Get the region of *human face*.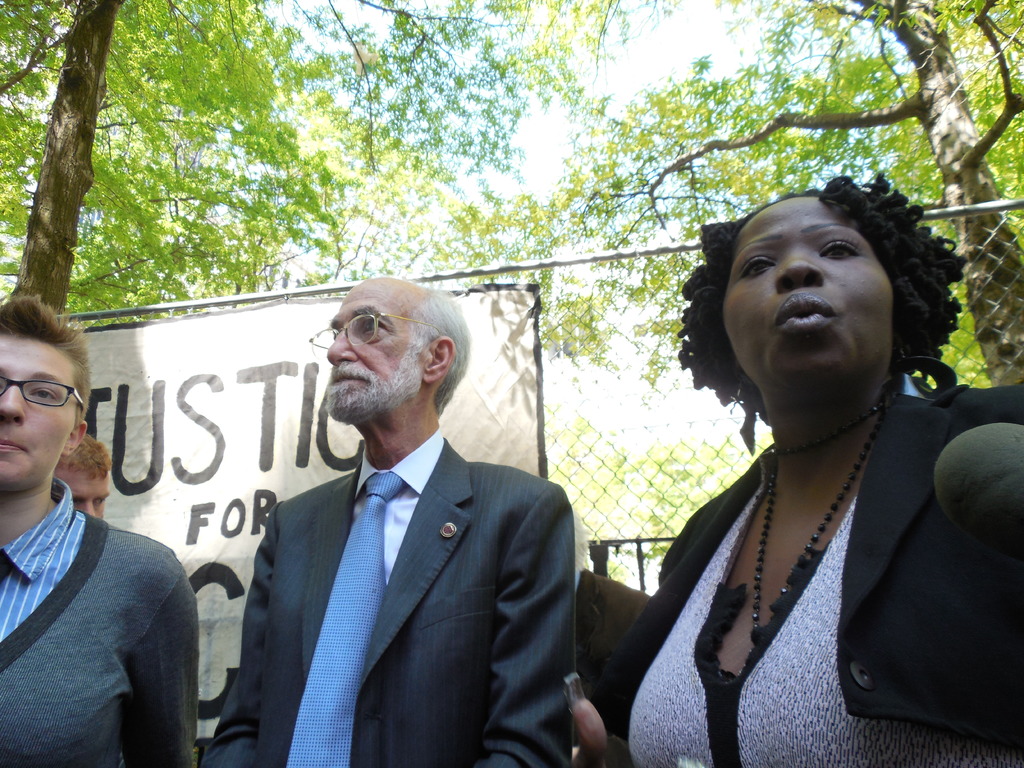
x1=56, y1=476, x2=109, y2=519.
